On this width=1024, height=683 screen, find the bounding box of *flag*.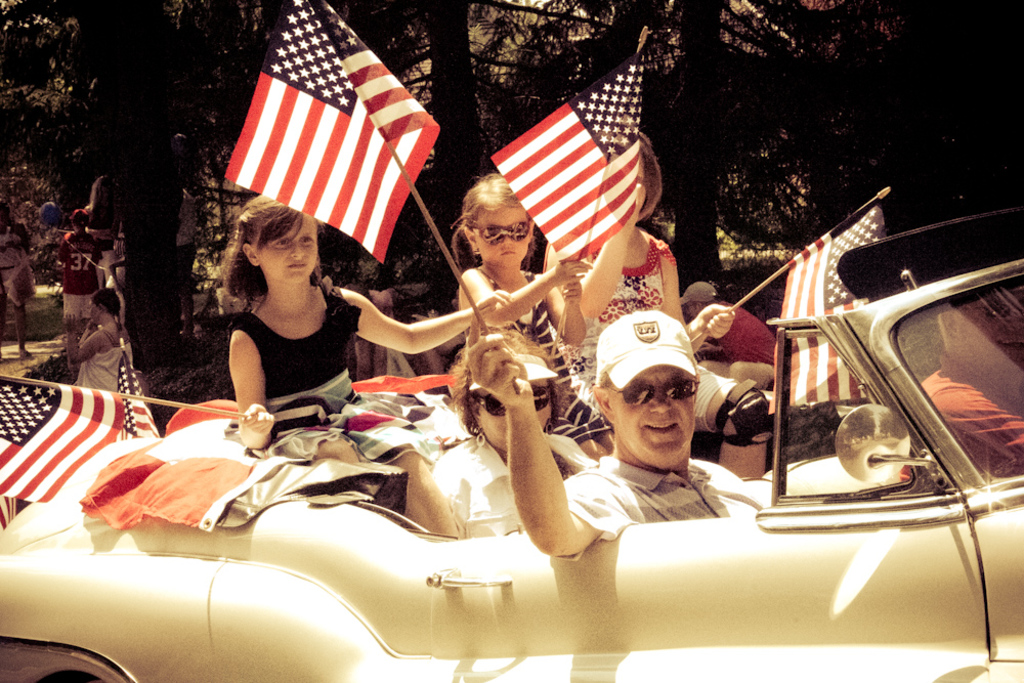
Bounding box: <region>488, 49, 645, 273</region>.
